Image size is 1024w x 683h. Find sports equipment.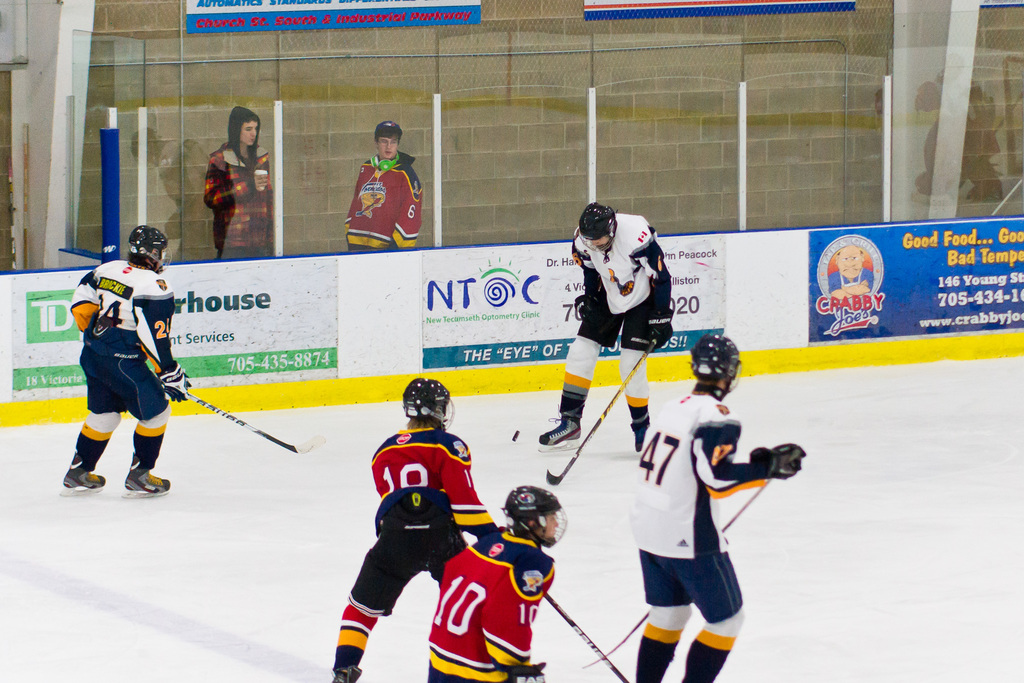
{"x1": 684, "y1": 331, "x2": 742, "y2": 398}.
